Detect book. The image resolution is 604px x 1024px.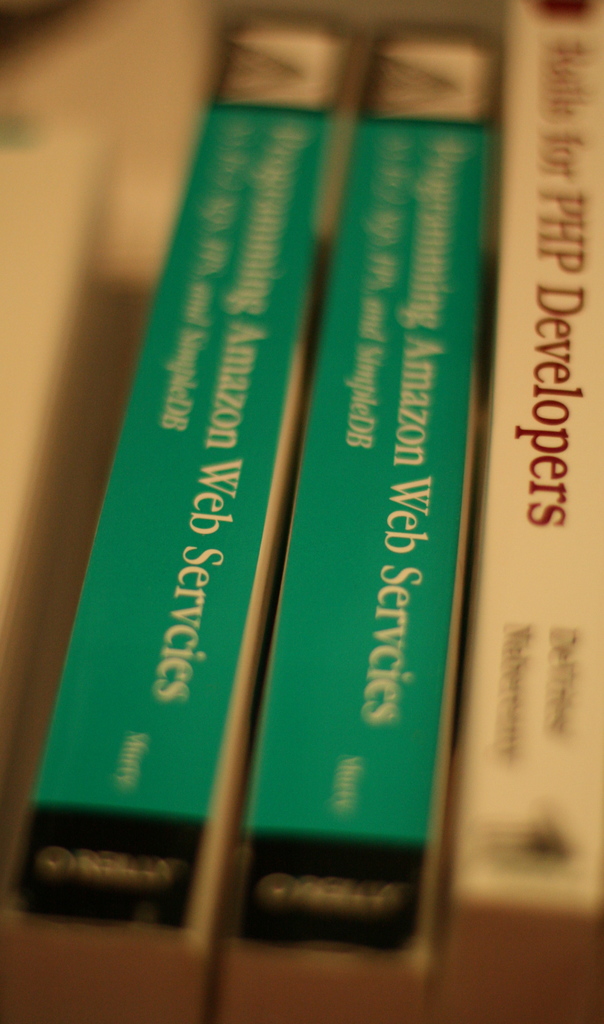
x1=434, y1=8, x2=603, y2=1023.
